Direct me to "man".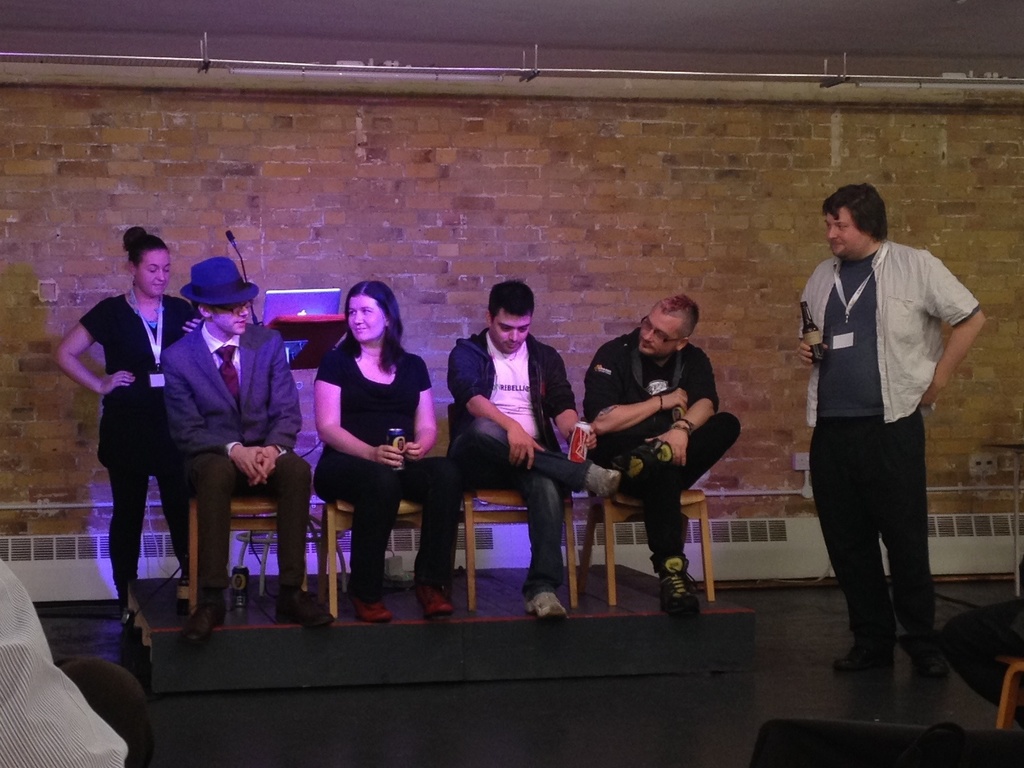
Direction: pyautogui.locateOnScreen(580, 293, 742, 613).
